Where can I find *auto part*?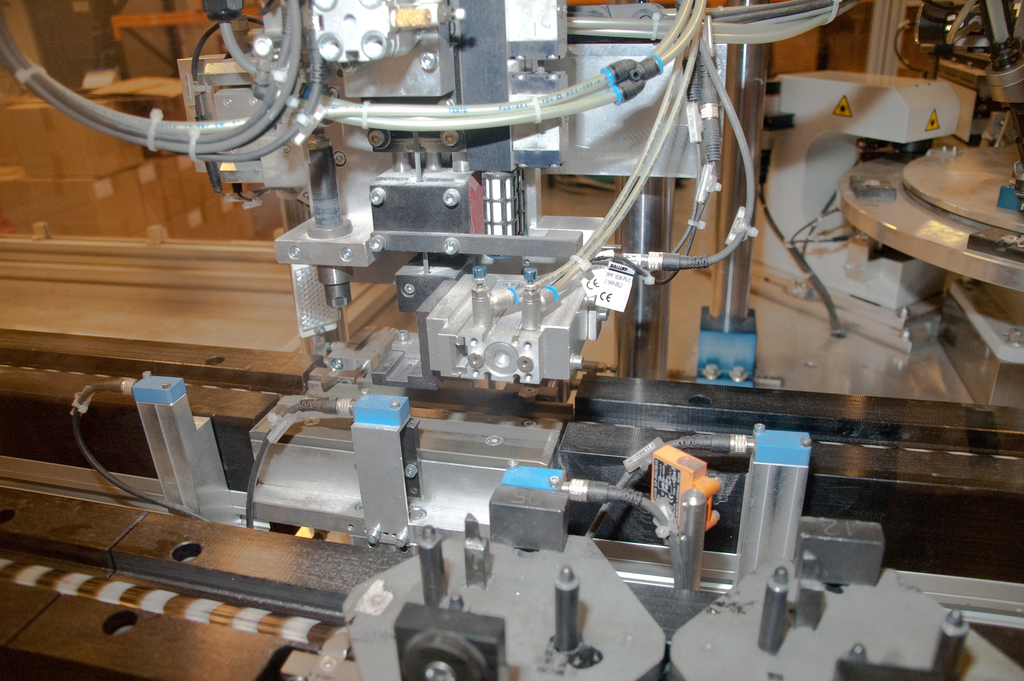
You can find it at locate(840, 131, 1018, 286).
